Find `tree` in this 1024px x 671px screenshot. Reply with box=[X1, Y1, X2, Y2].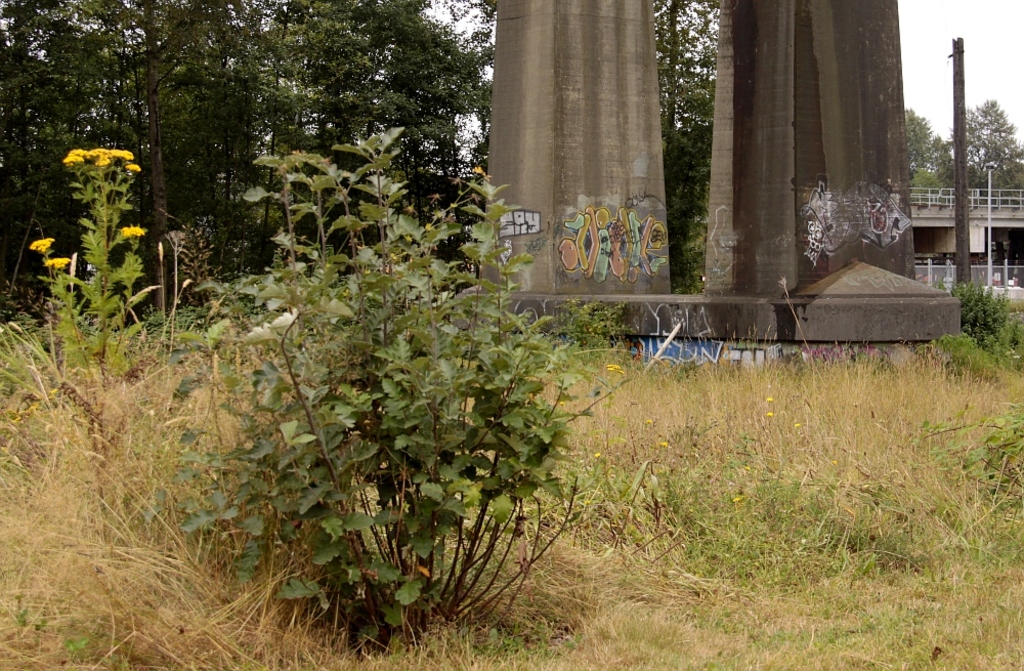
box=[904, 104, 939, 180].
